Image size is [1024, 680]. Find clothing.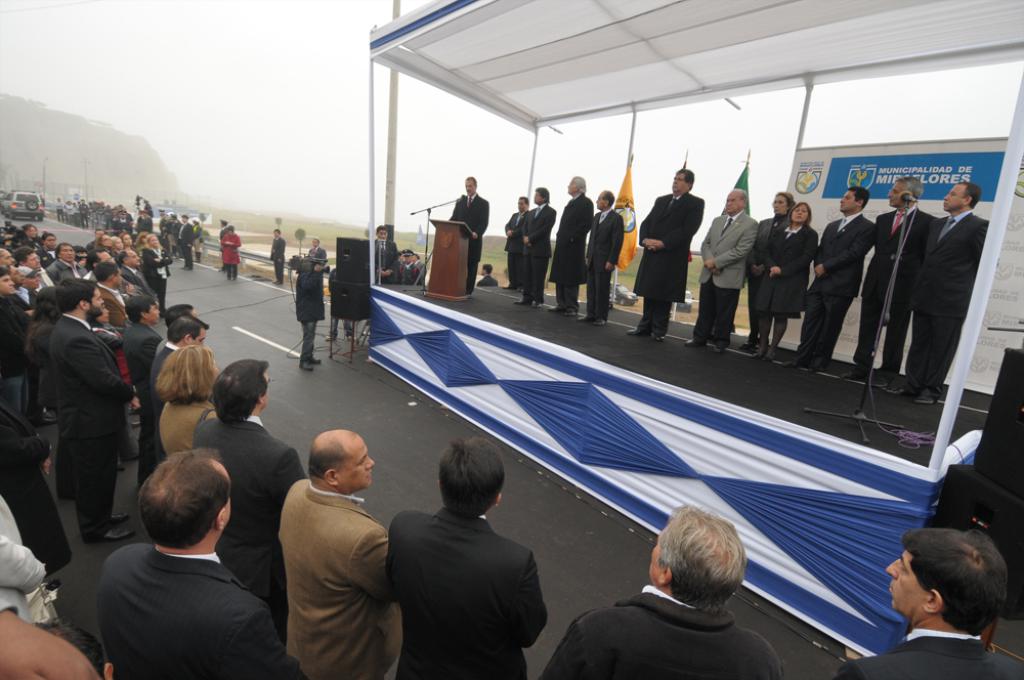
745:214:791:332.
